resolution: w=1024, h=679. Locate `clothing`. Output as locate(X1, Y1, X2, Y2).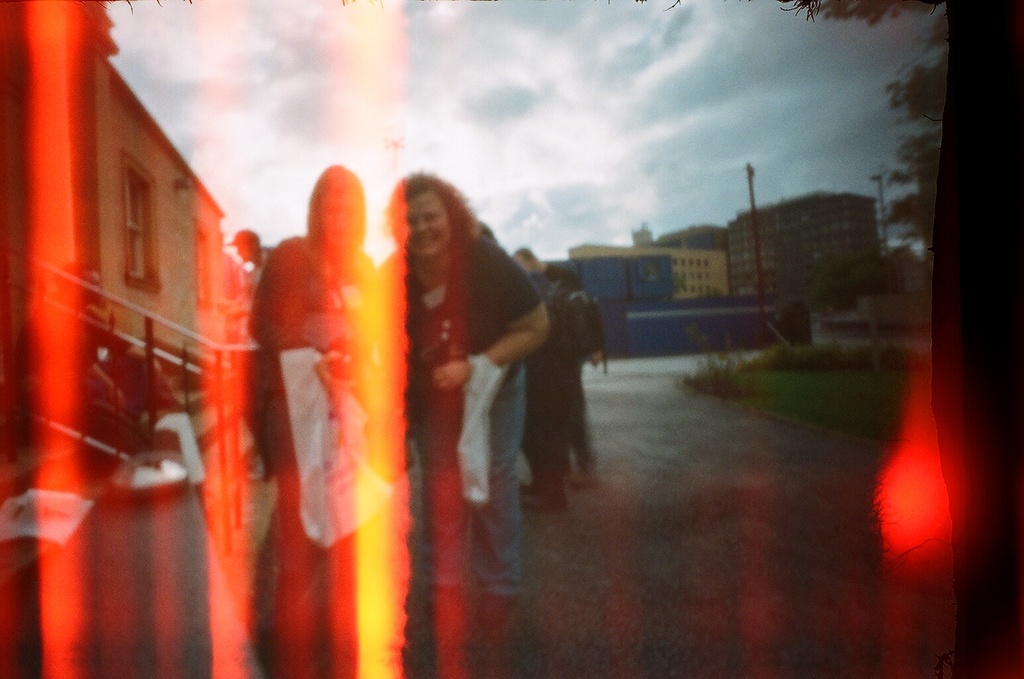
locate(372, 227, 542, 599).
